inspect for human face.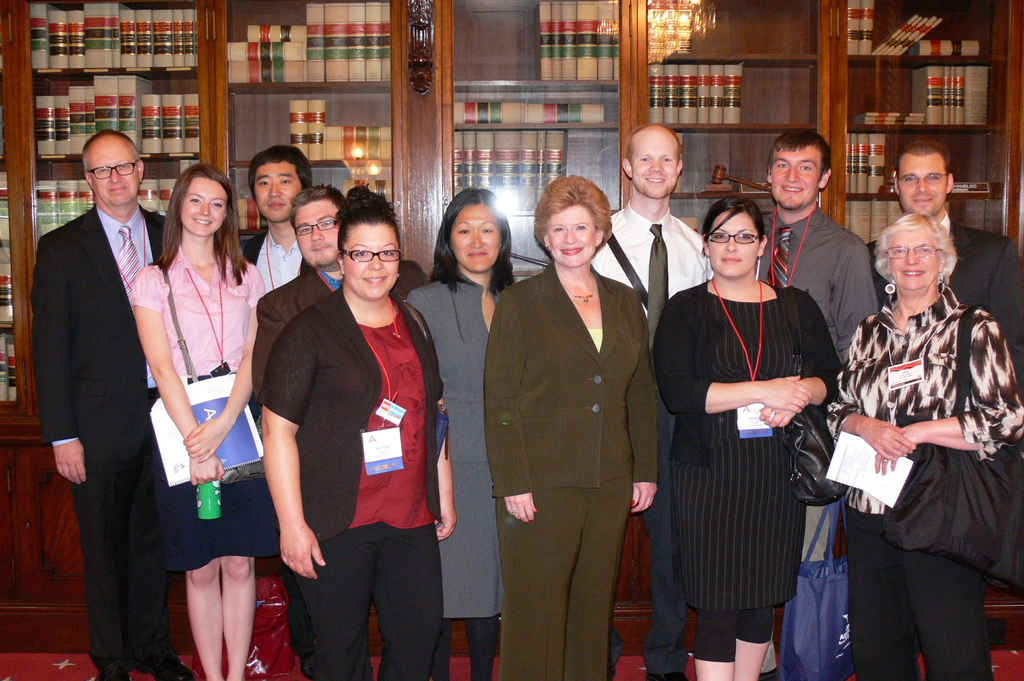
Inspection: (x1=344, y1=225, x2=397, y2=300).
